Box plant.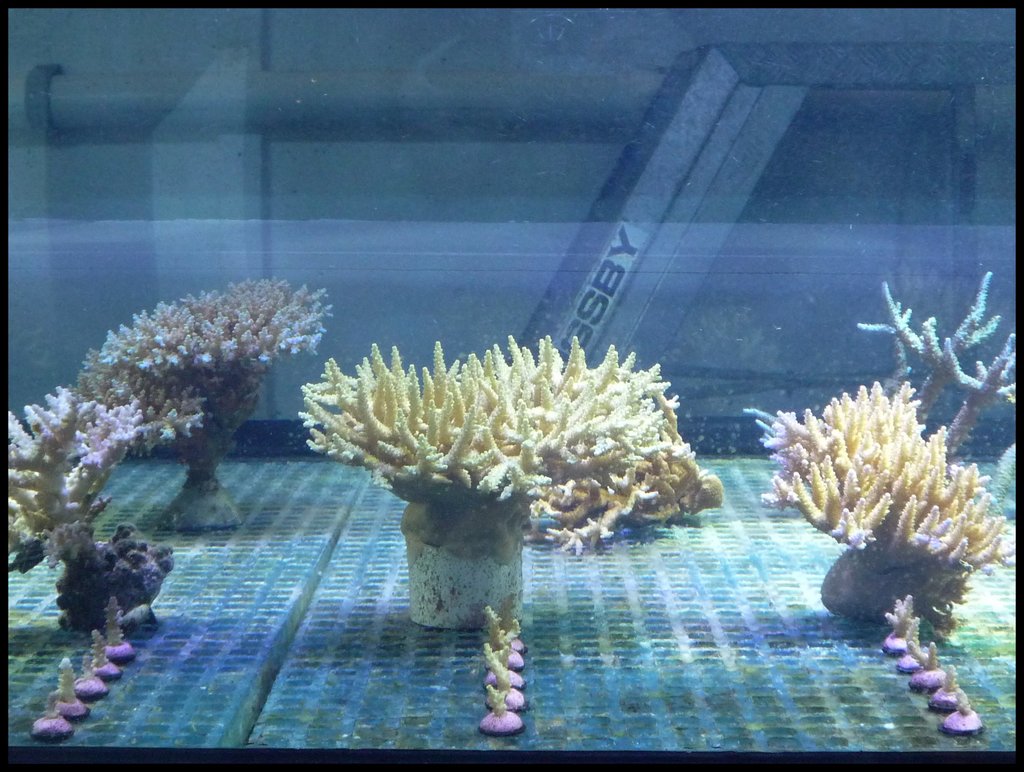
274,310,725,588.
